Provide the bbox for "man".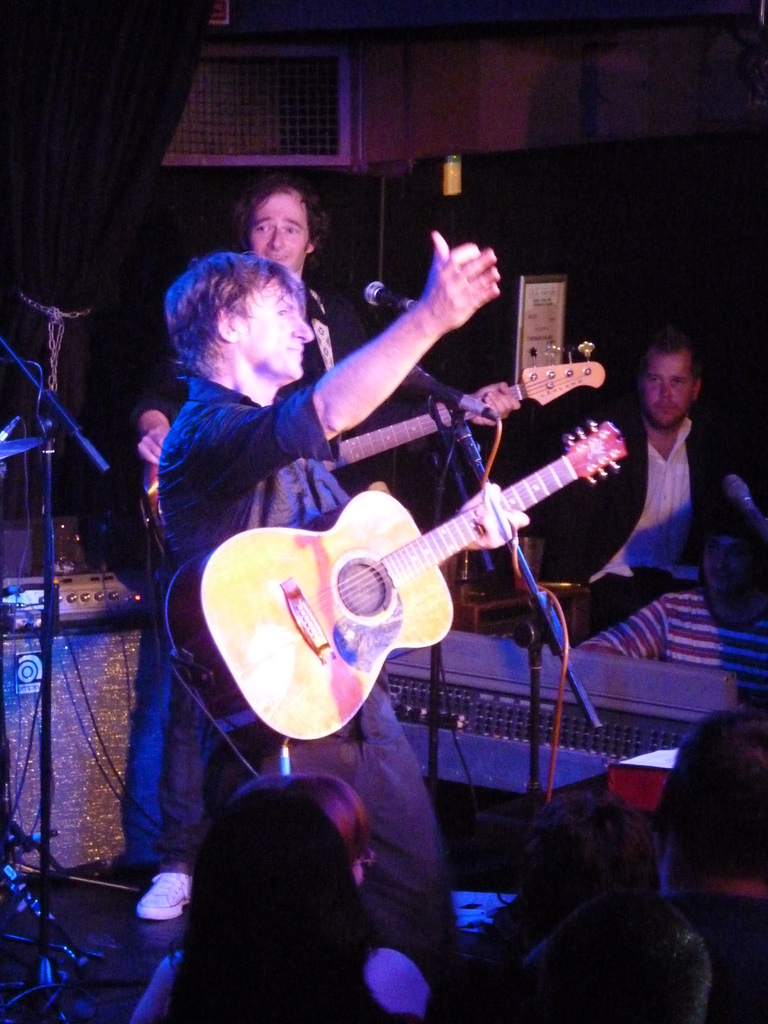
{"x1": 594, "y1": 300, "x2": 744, "y2": 684}.
